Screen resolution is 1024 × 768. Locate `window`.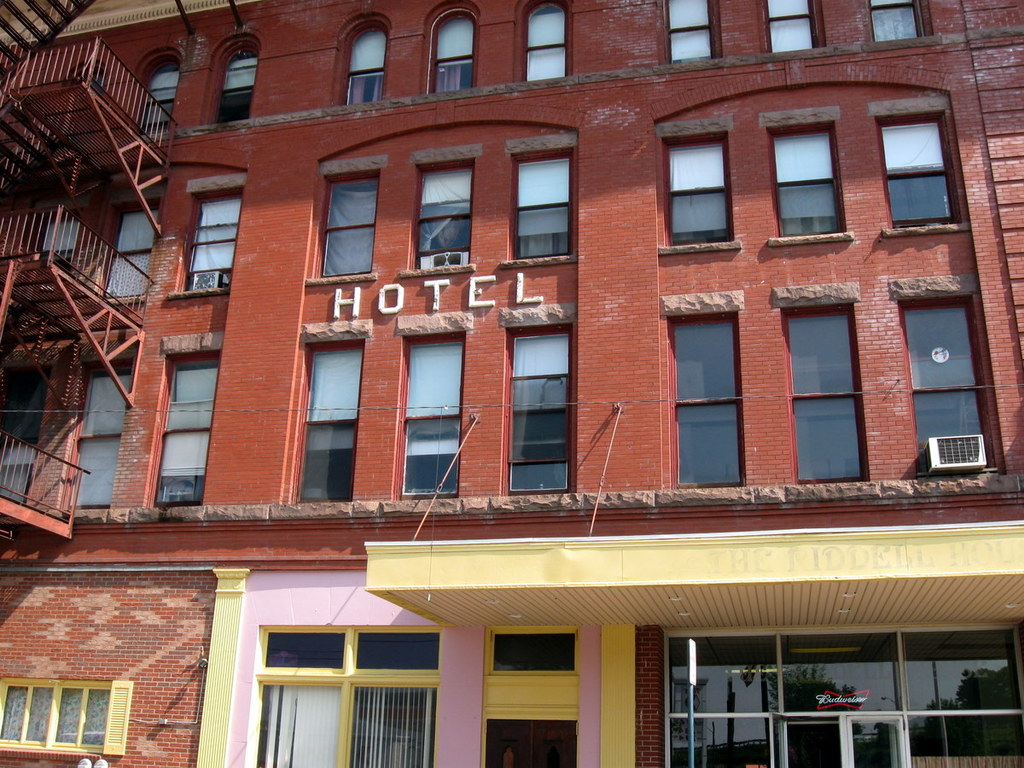
(878, 121, 964, 227).
